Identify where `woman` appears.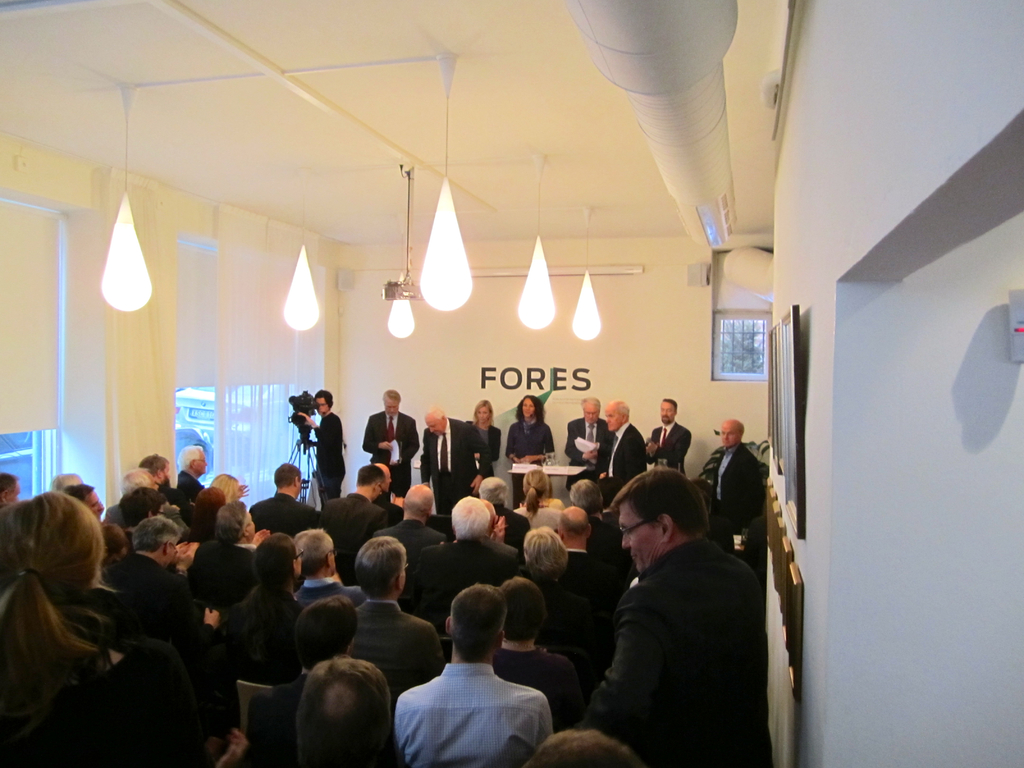
Appears at {"x1": 225, "y1": 532, "x2": 304, "y2": 686}.
